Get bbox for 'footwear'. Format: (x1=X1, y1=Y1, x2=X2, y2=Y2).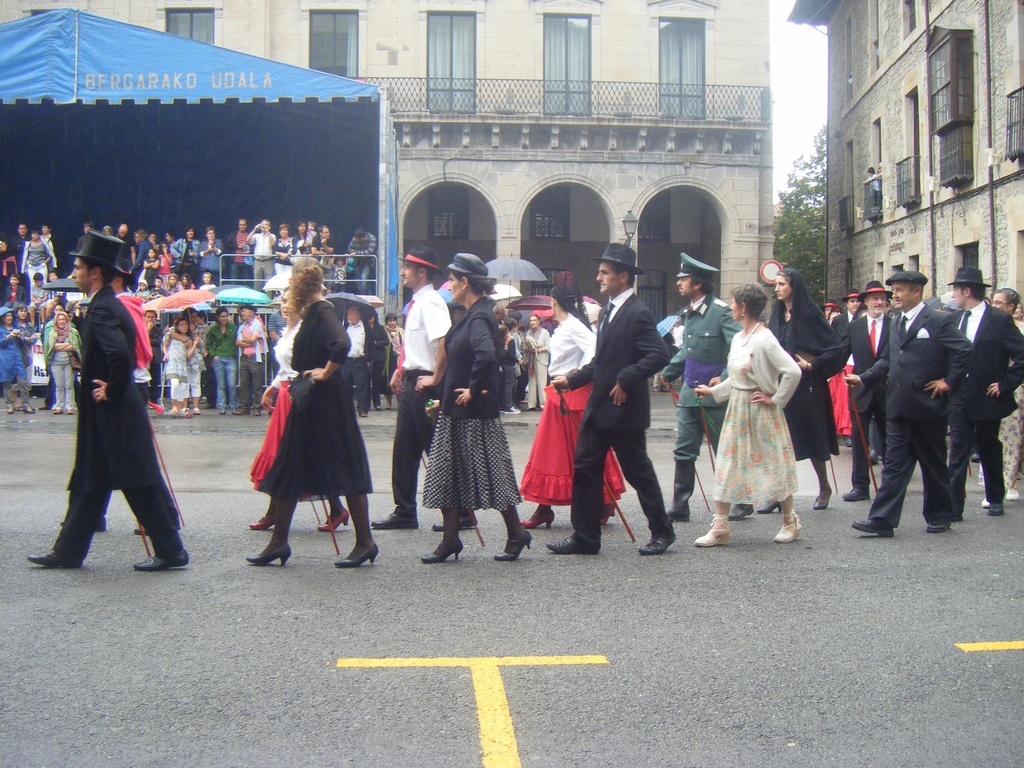
(x1=317, y1=505, x2=351, y2=533).
